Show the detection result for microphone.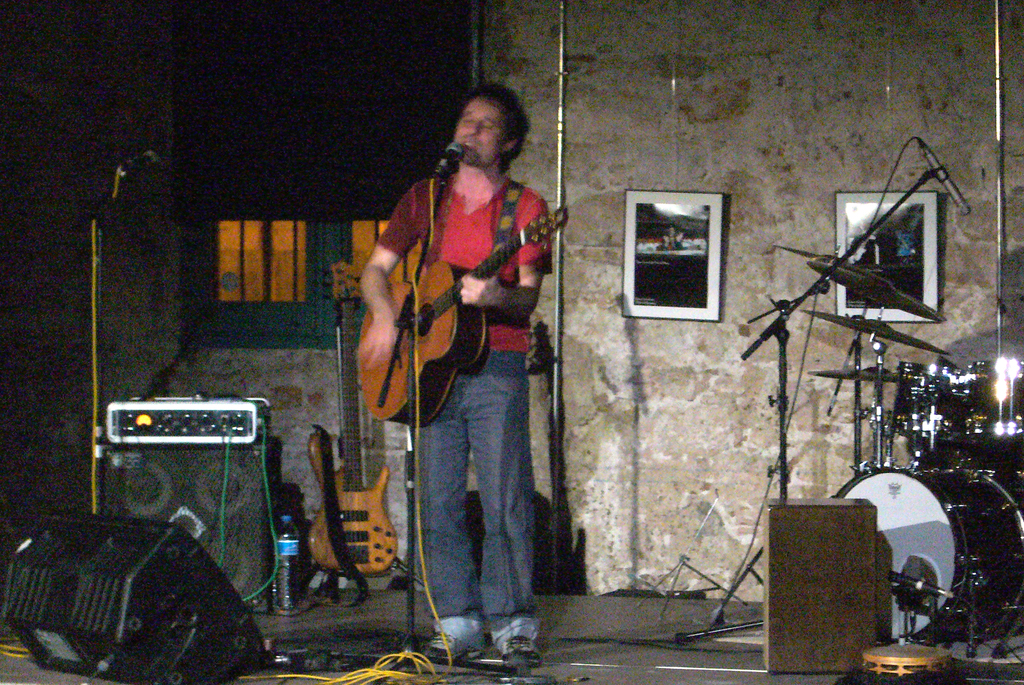
118/149/157/180.
